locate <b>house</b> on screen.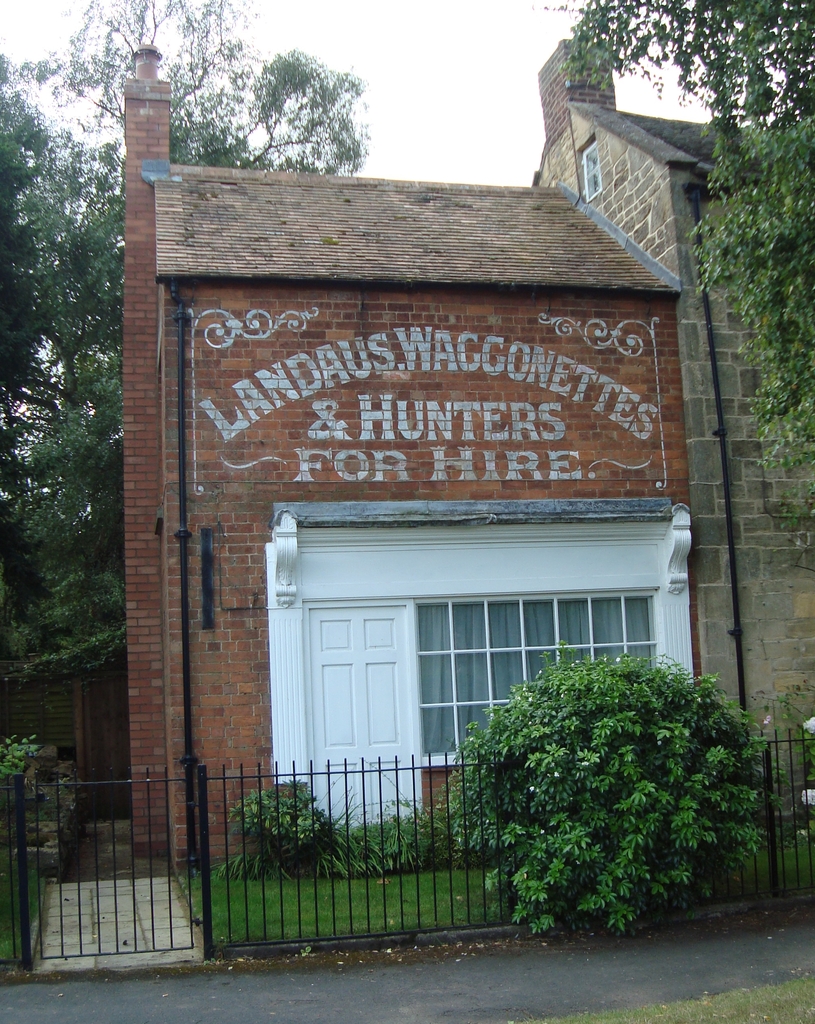
On screen at (128, 45, 814, 973).
